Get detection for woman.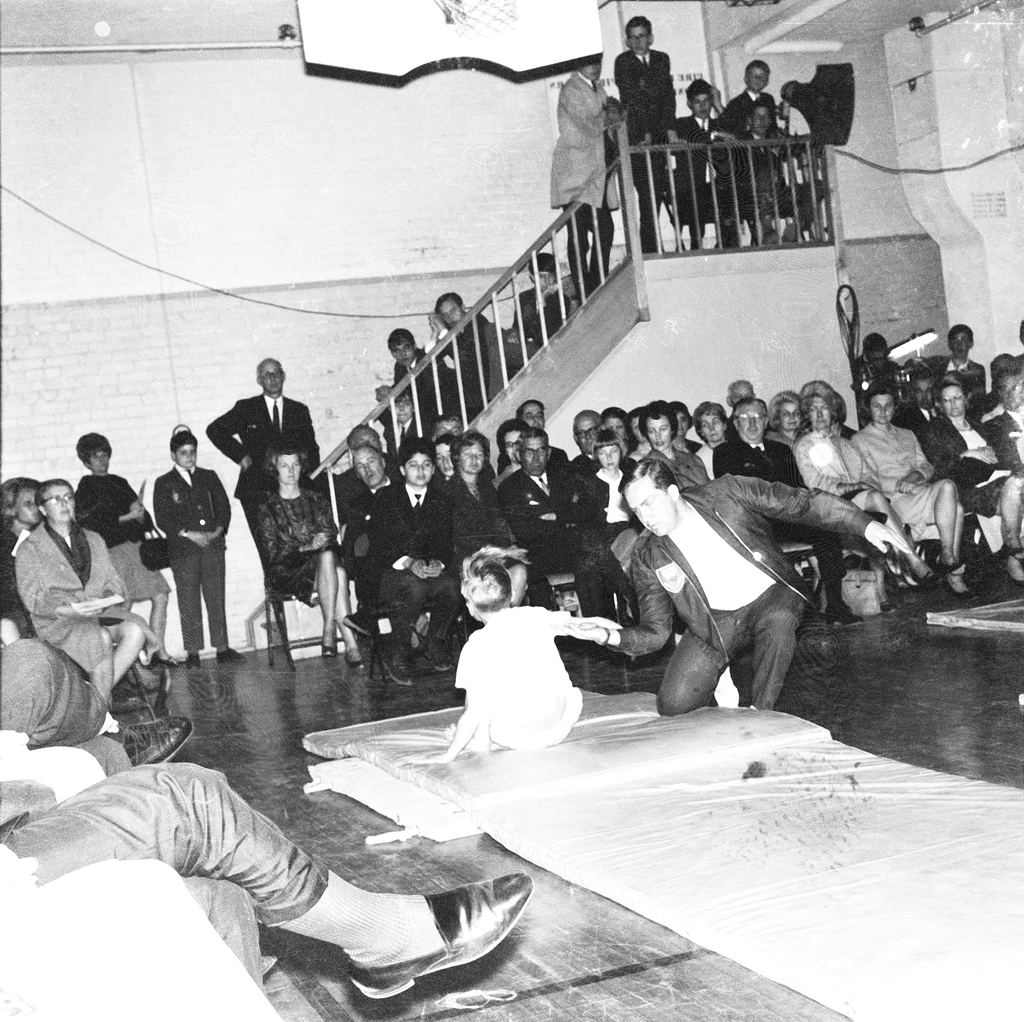
Detection: box(260, 454, 367, 671).
